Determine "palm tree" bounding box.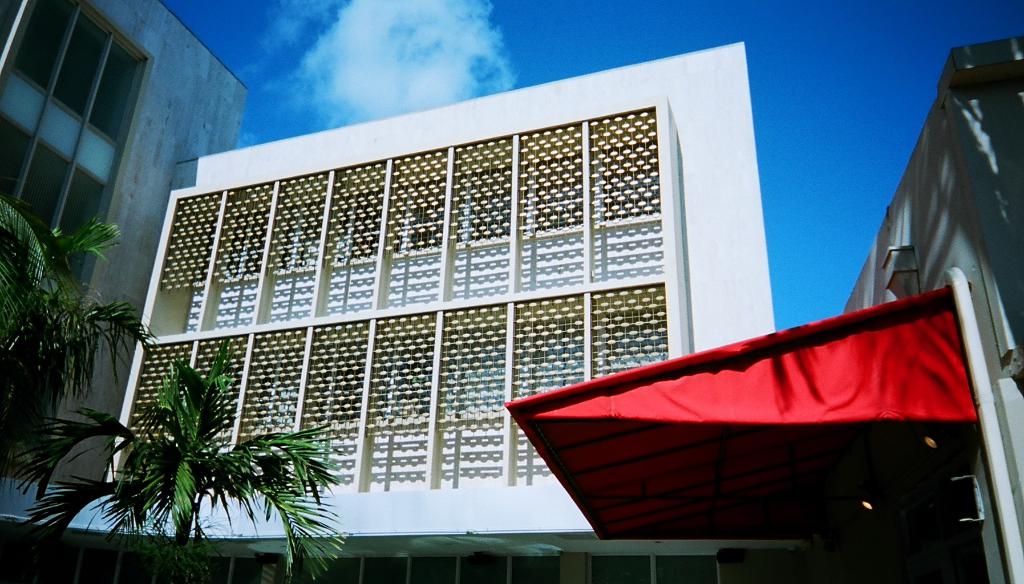
Determined: bbox=(0, 211, 78, 474).
